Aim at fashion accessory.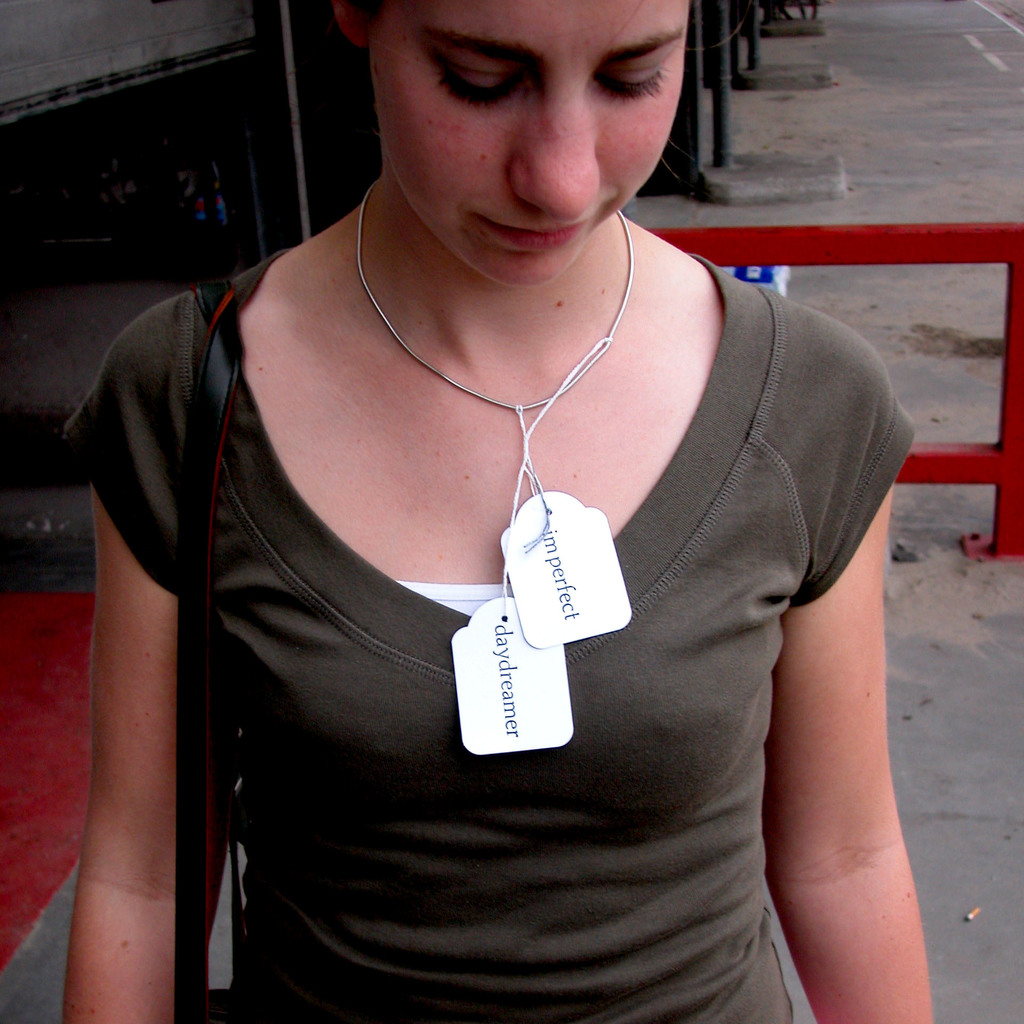
Aimed at Rect(172, 276, 249, 1023).
